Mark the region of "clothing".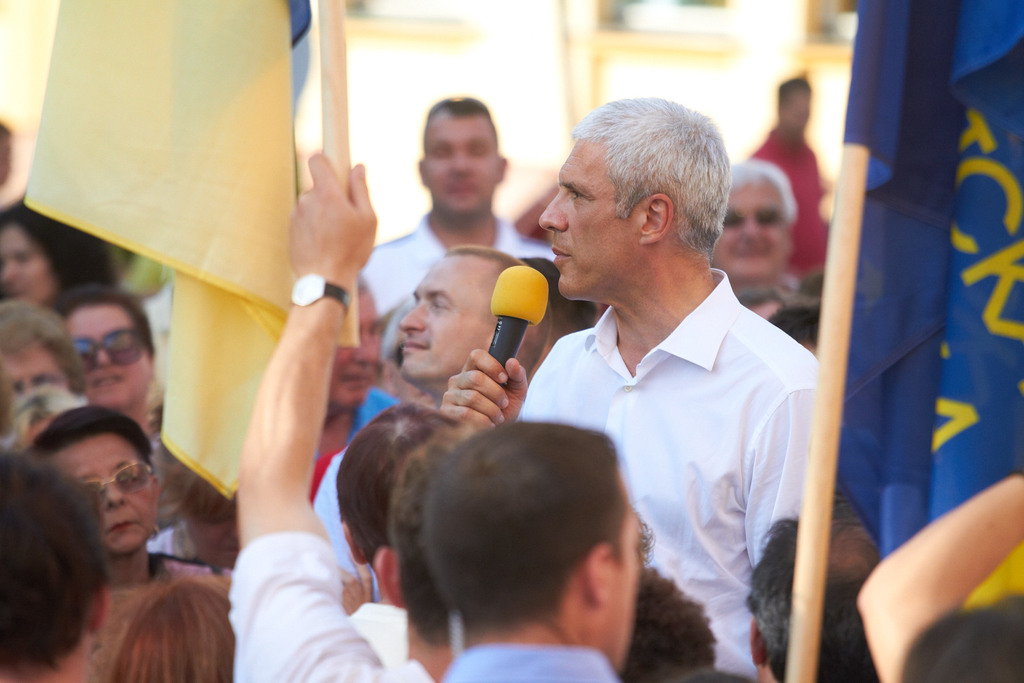
Region: crop(355, 209, 552, 360).
